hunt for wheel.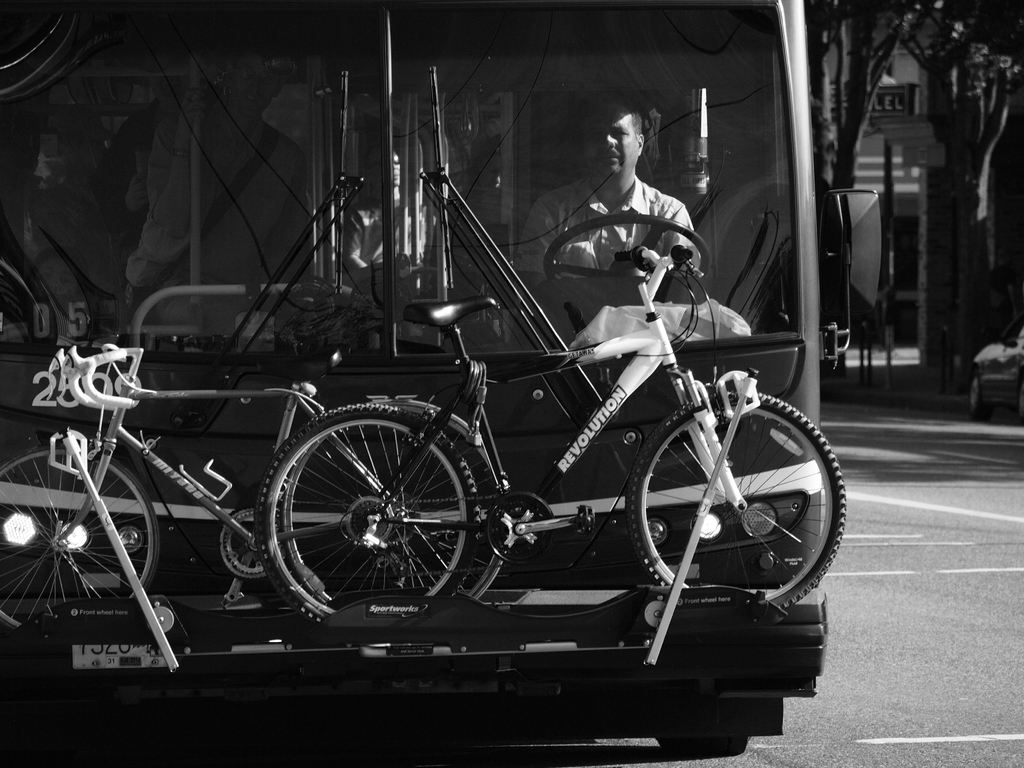
Hunted down at [657, 735, 750, 758].
